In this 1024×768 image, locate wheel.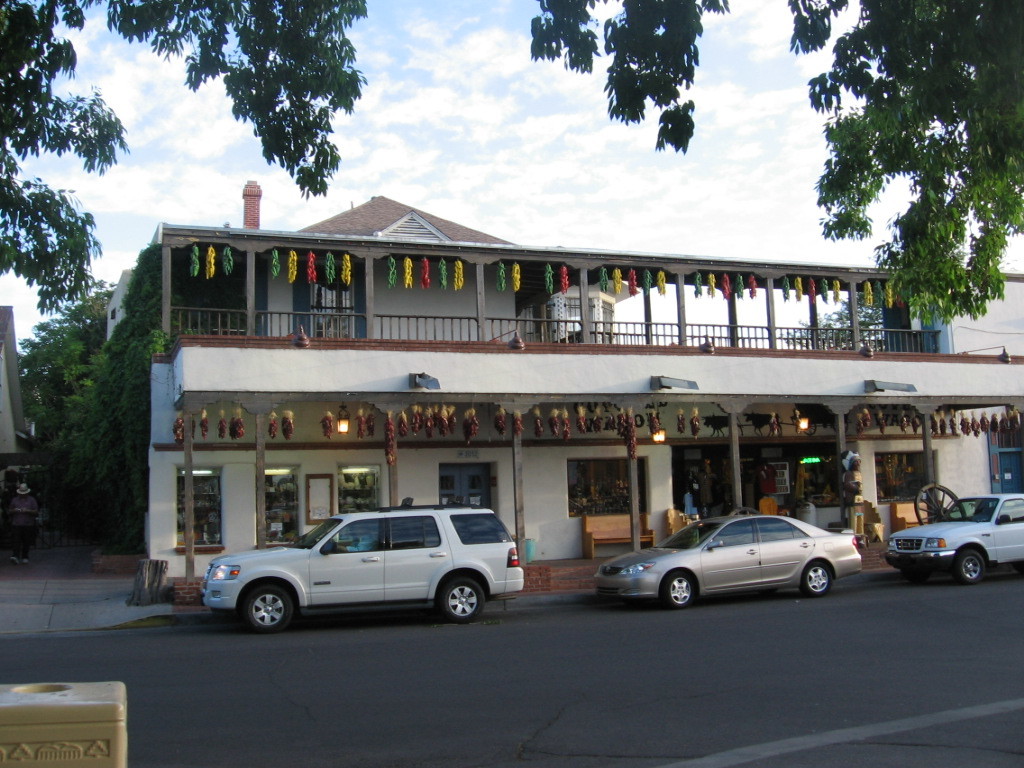
Bounding box: {"x1": 903, "y1": 570, "x2": 930, "y2": 582}.
